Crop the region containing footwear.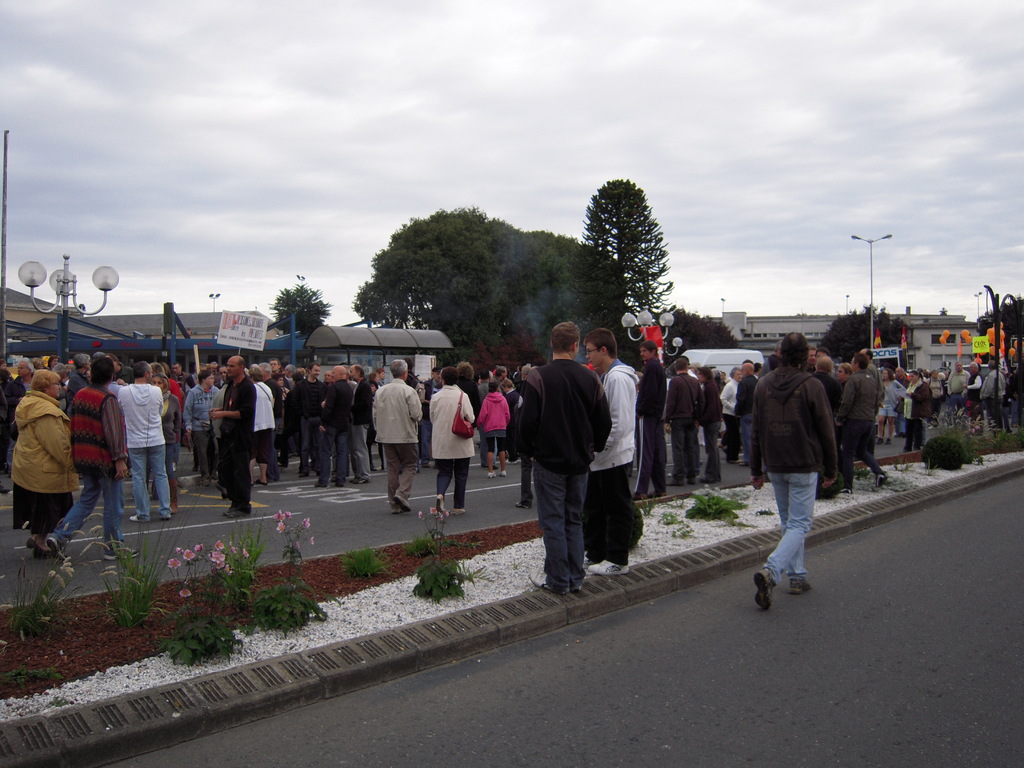
Crop region: [x1=130, y1=514, x2=146, y2=523].
